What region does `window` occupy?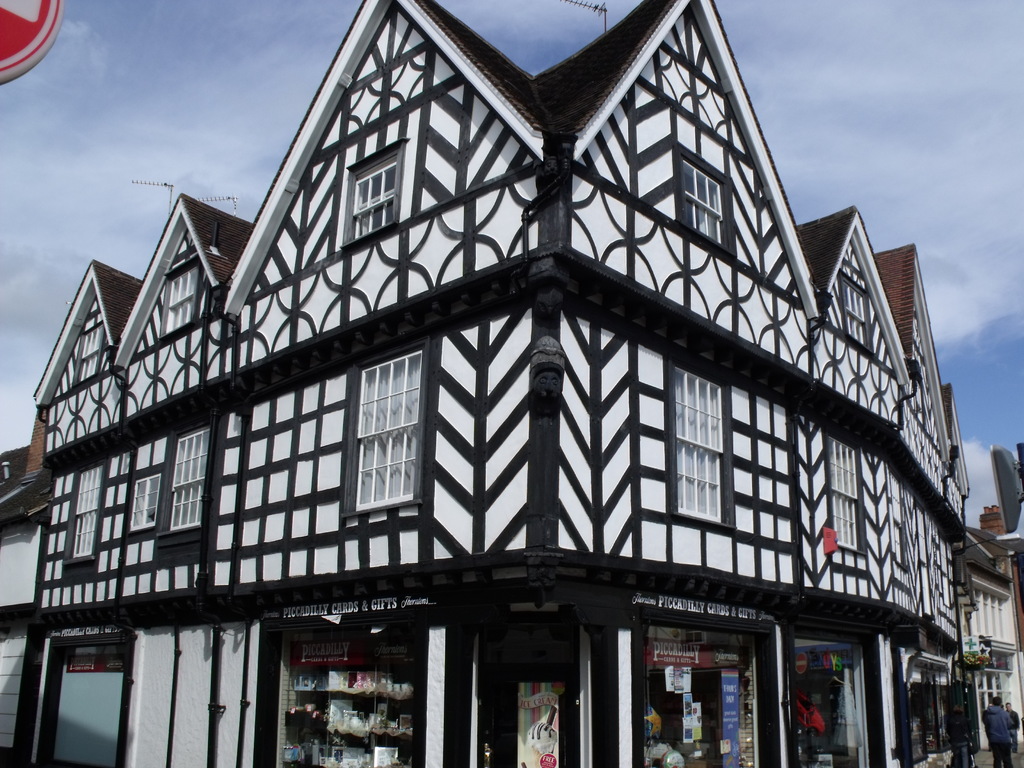
822, 419, 877, 568.
